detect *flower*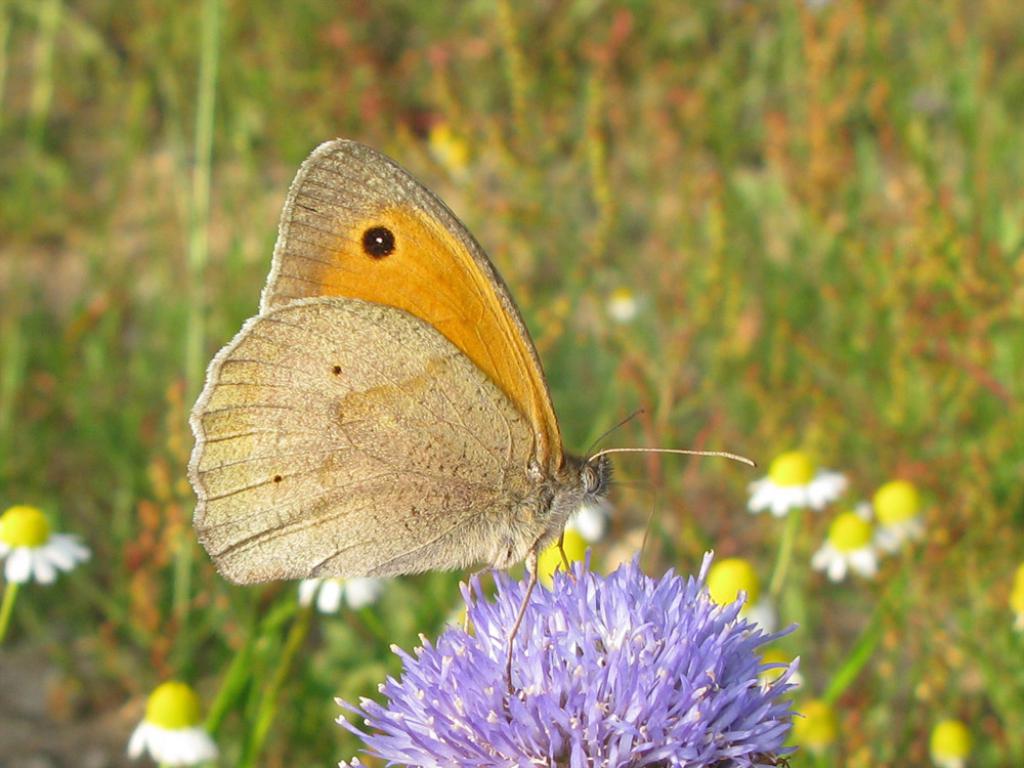
l=706, t=557, r=786, b=634
